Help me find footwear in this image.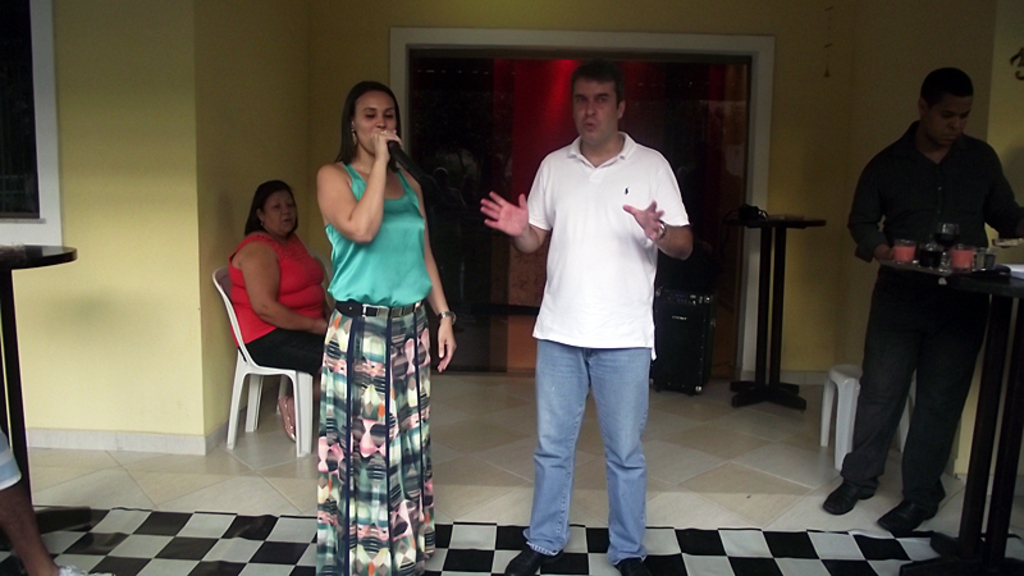
Found it: bbox=(503, 547, 547, 575).
